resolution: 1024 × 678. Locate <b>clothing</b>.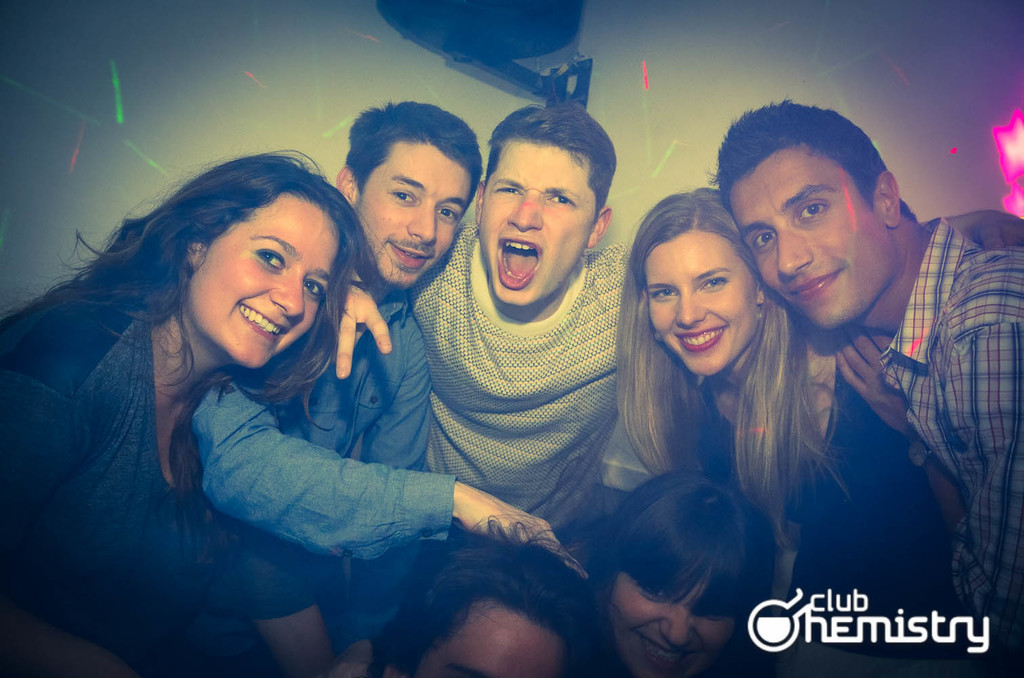
bbox(196, 287, 461, 647).
